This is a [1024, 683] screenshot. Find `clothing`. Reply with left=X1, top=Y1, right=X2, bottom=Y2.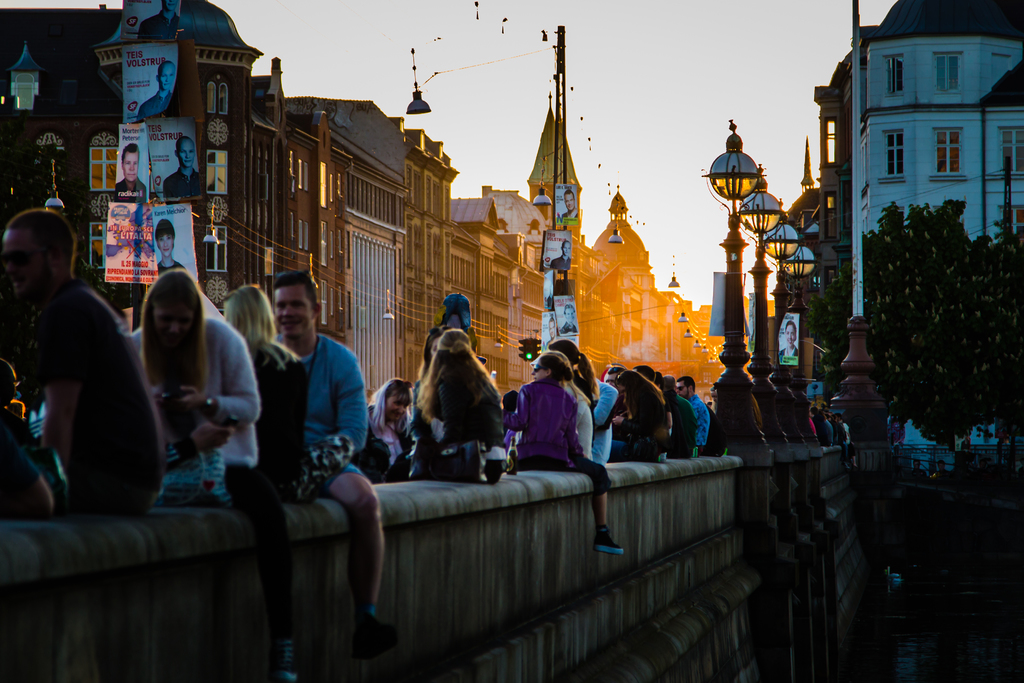
left=813, top=413, right=833, bottom=450.
